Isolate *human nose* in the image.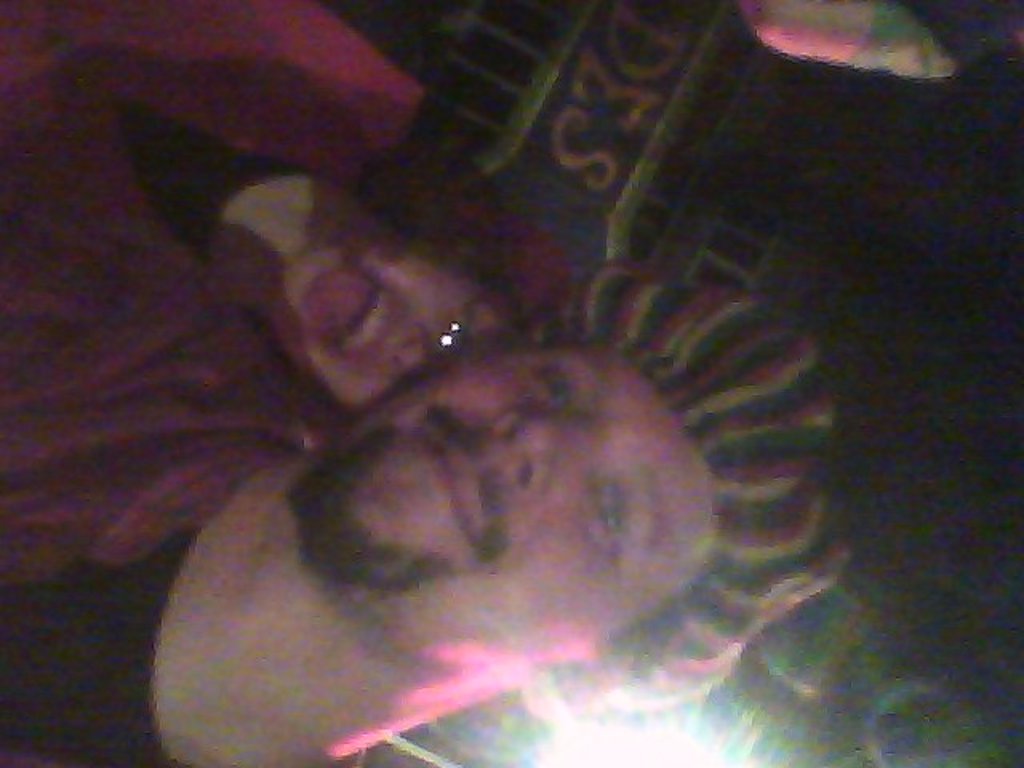
Isolated region: {"x1": 378, "y1": 326, "x2": 424, "y2": 370}.
